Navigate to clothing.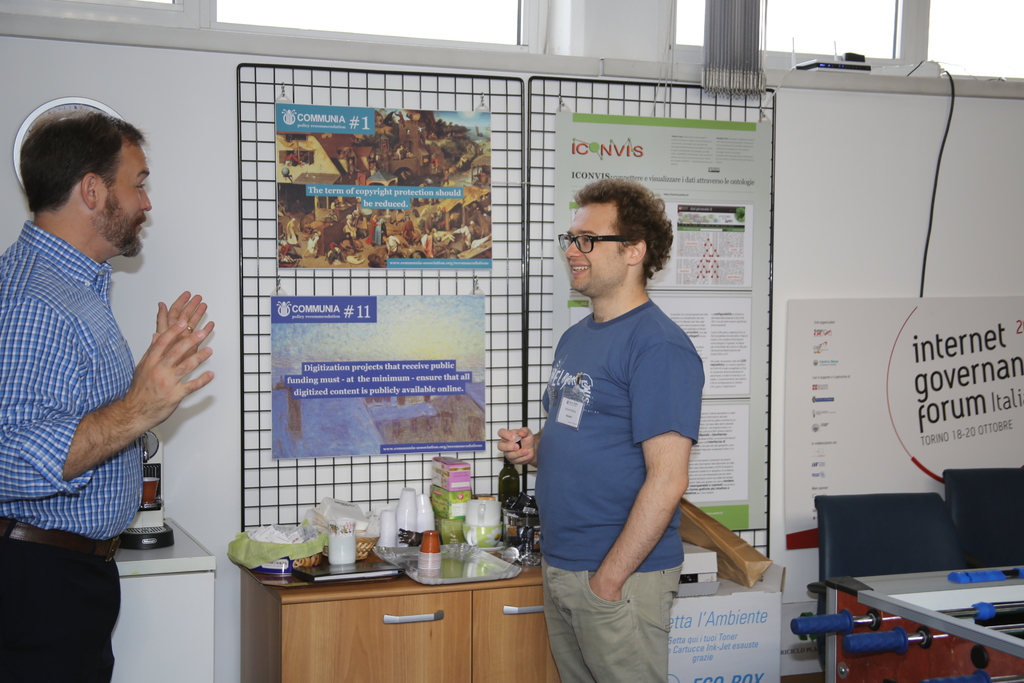
Navigation target: bbox(530, 287, 709, 682).
